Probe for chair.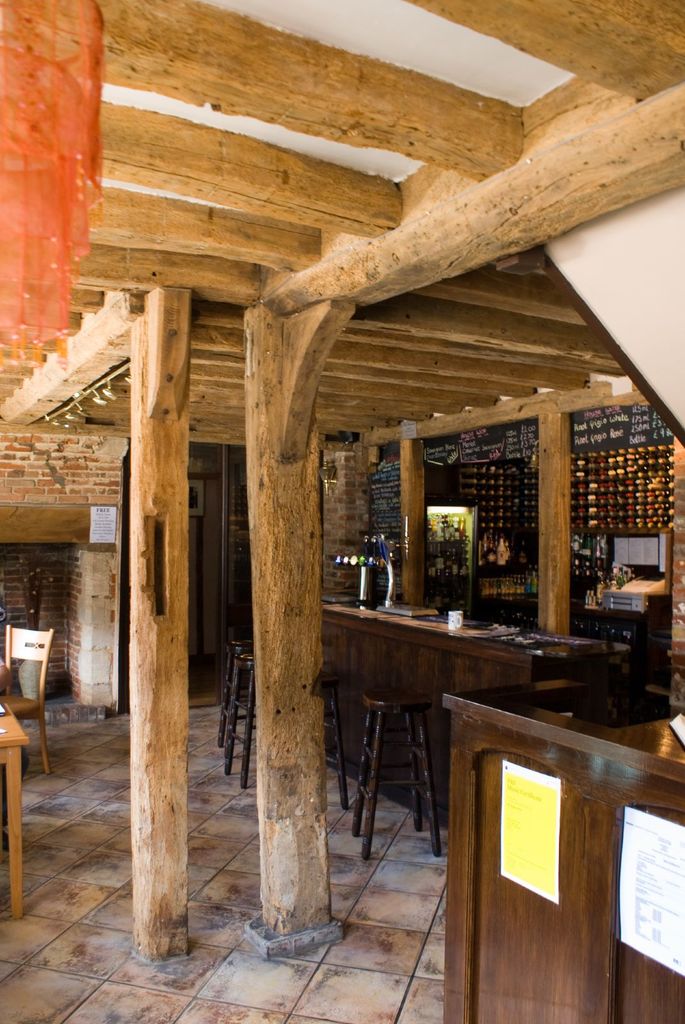
Probe result: x1=0 y1=623 x2=59 y2=777.
